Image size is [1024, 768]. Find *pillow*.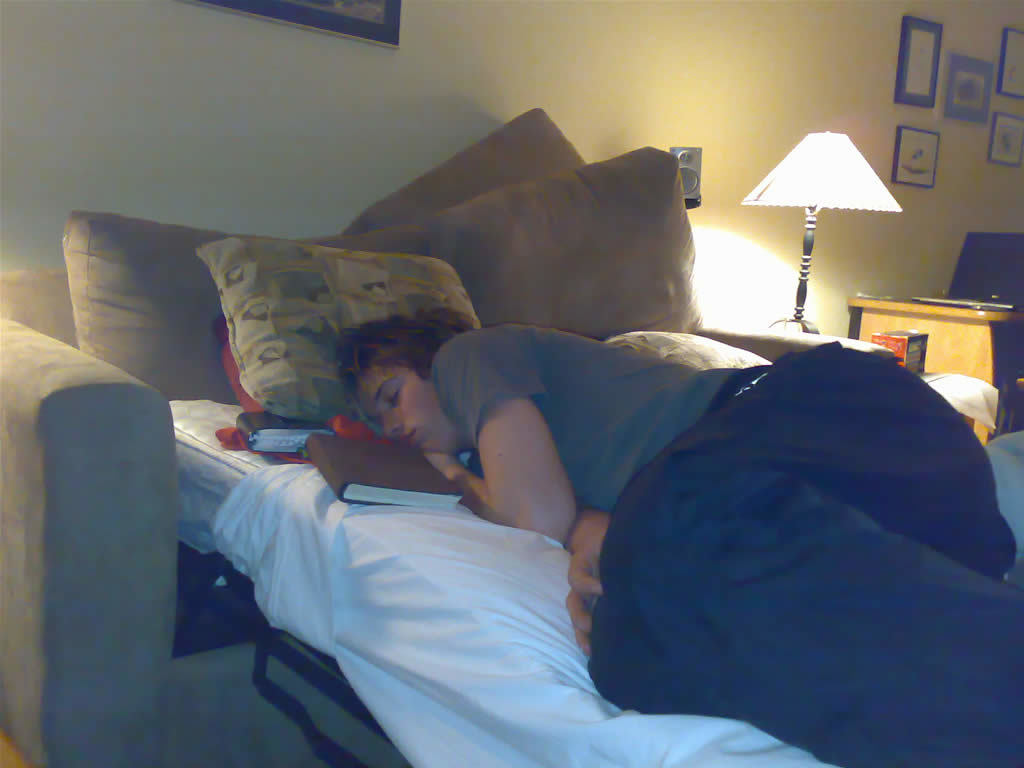
[618, 333, 774, 376].
